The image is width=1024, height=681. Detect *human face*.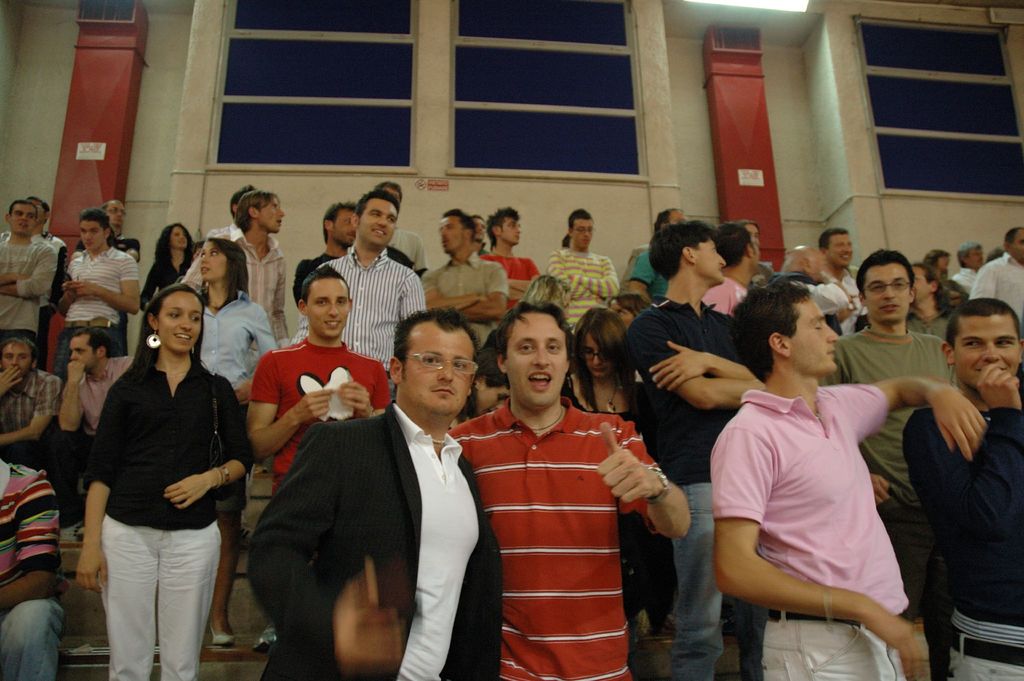
Detection: 867/266/911/320.
